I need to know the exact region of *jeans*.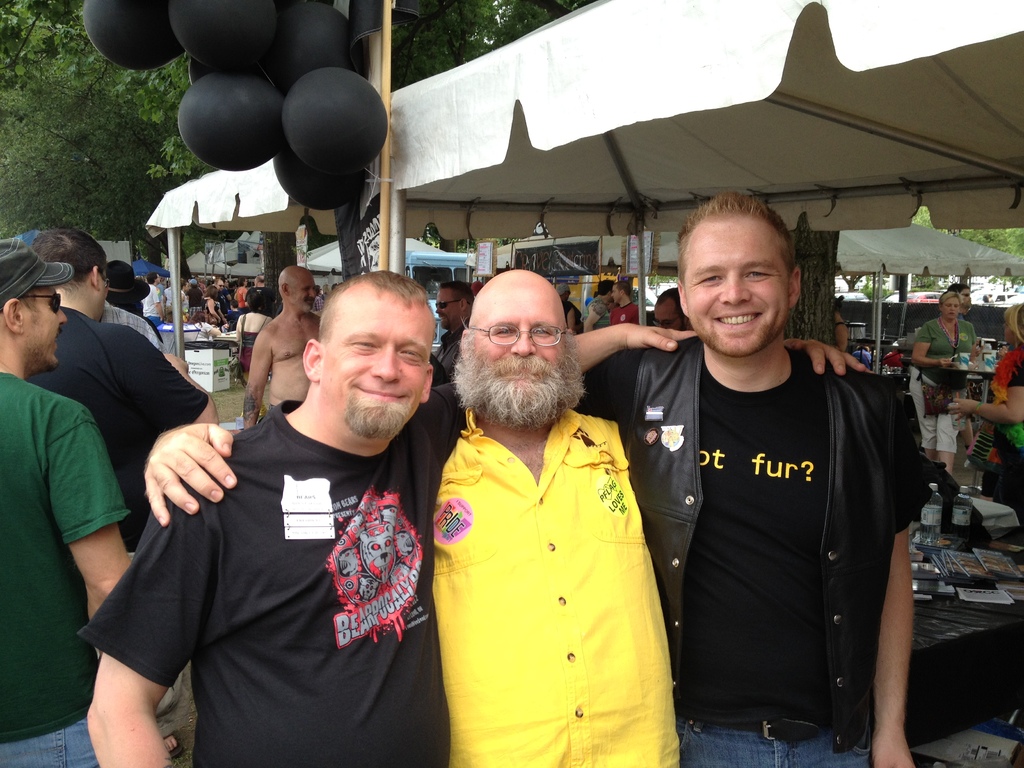
Region: (0,719,101,767).
